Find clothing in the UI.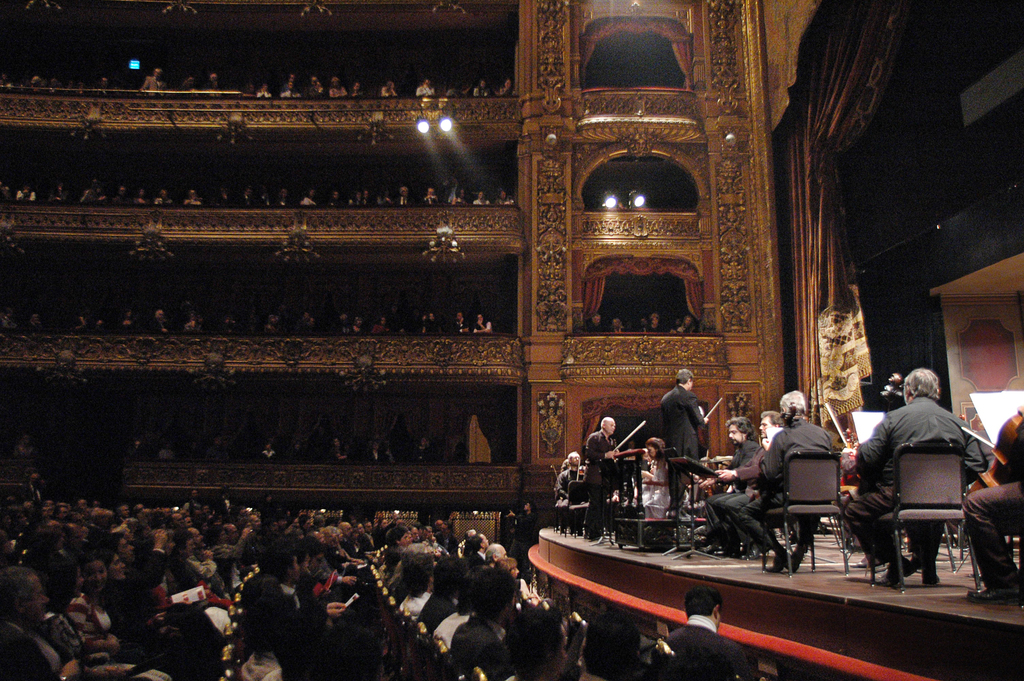
UI element at <bbox>11, 443, 32, 457</bbox>.
